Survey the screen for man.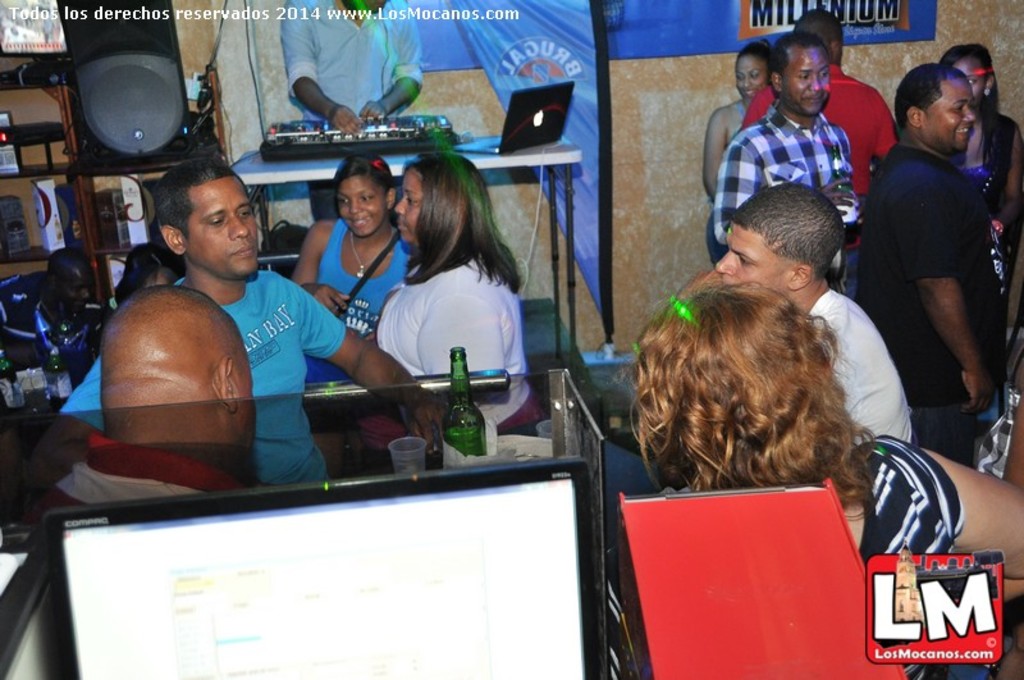
Survey found: [left=42, top=159, right=458, bottom=487].
